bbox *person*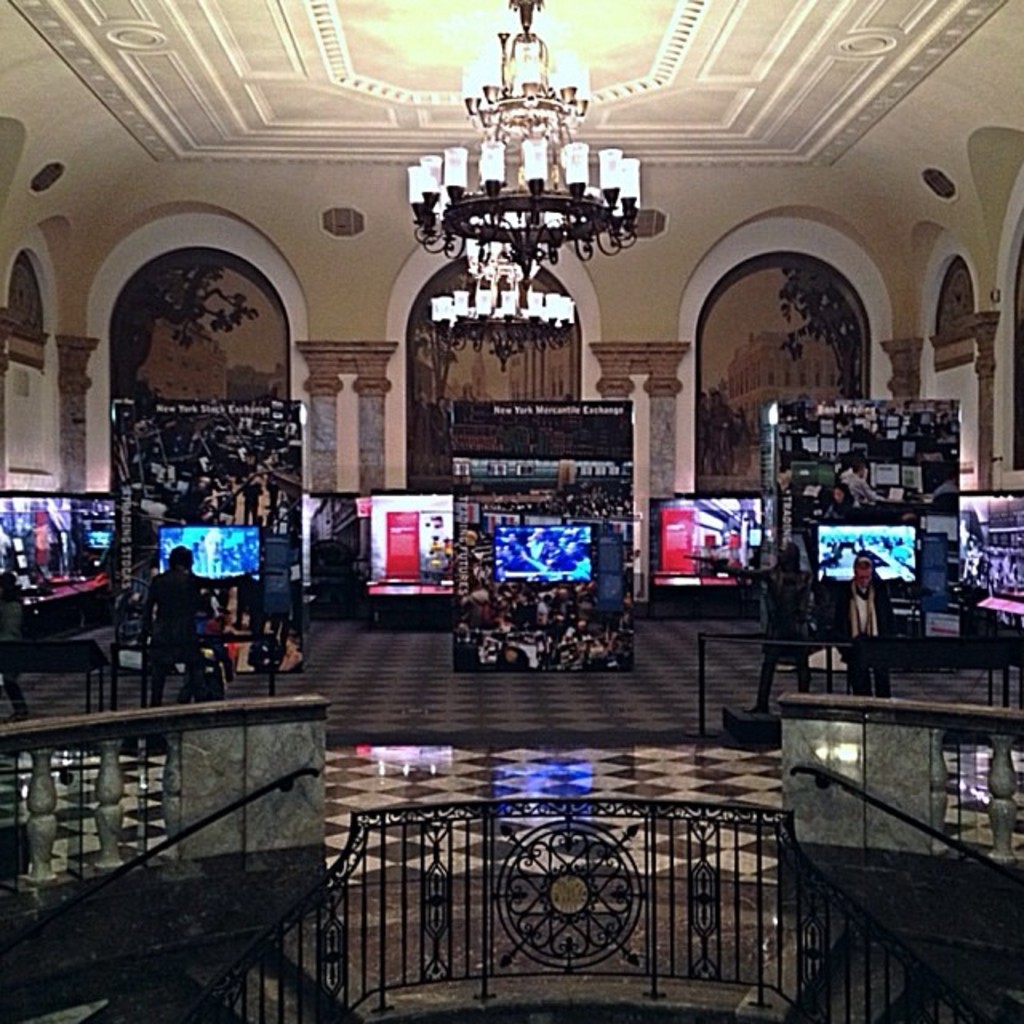
(138,542,211,717)
